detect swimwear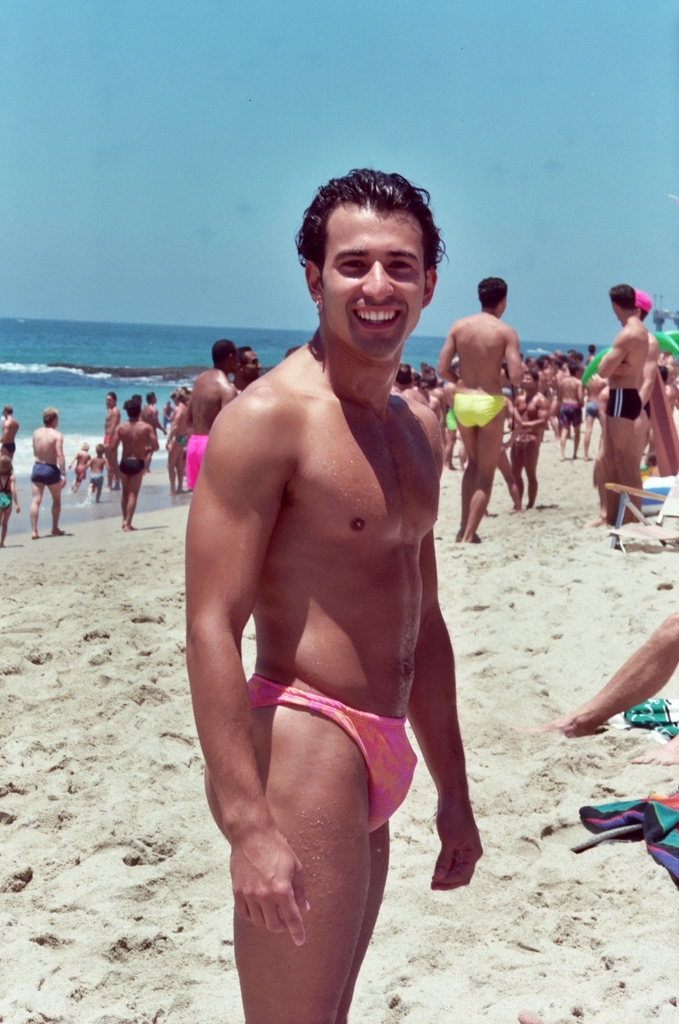
left=89, top=470, right=108, bottom=495
